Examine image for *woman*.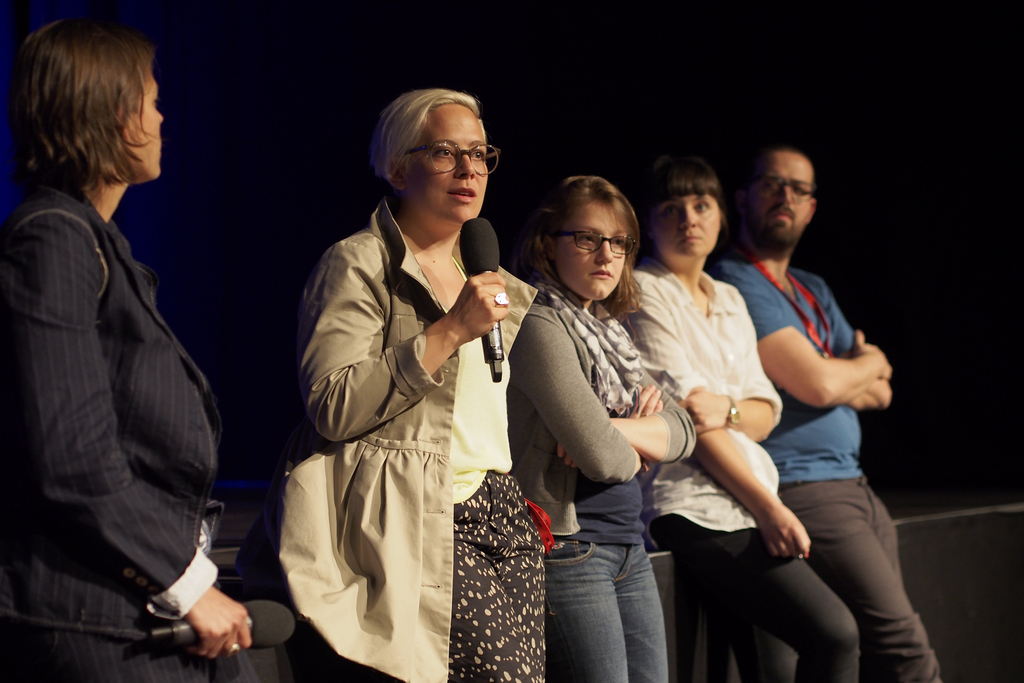
Examination result: box(510, 173, 700, 682).
